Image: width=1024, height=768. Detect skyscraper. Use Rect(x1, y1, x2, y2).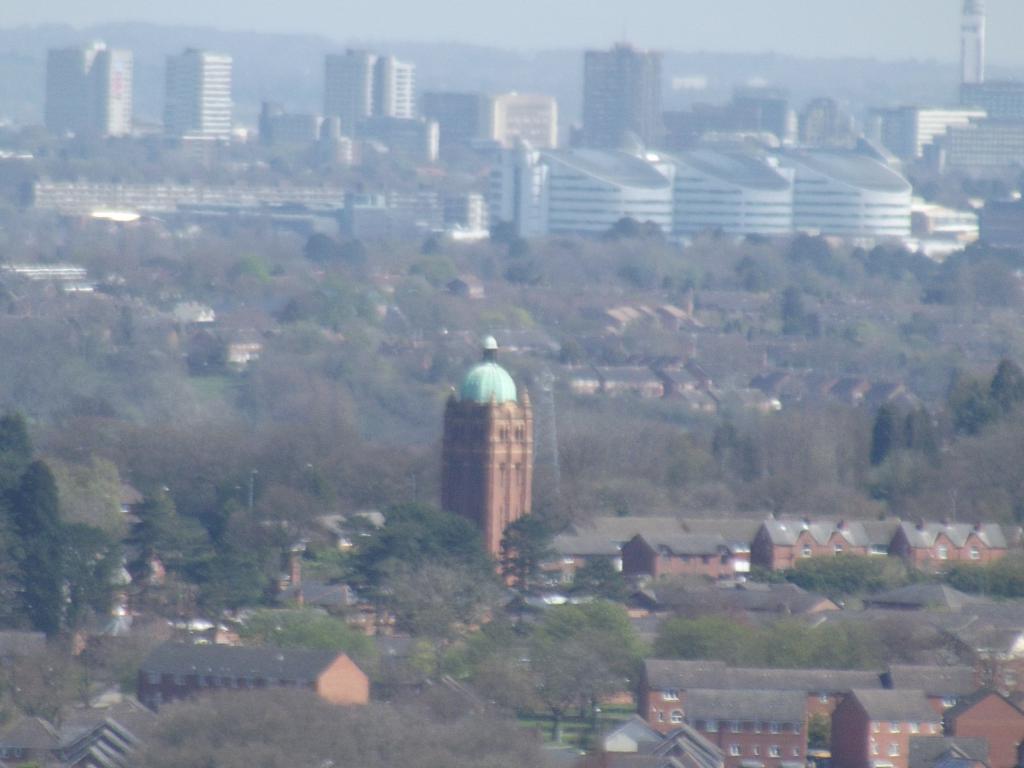
Rect(584, 35, 666, 145).
